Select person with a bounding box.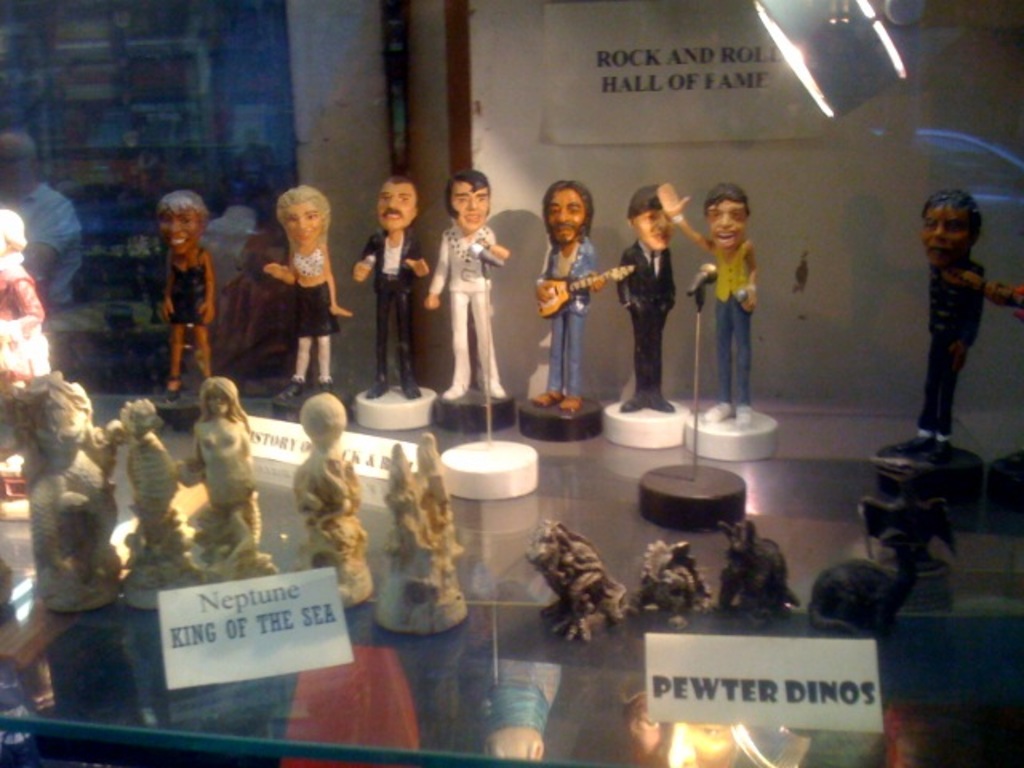
detection(525, 187, 608, 416).
